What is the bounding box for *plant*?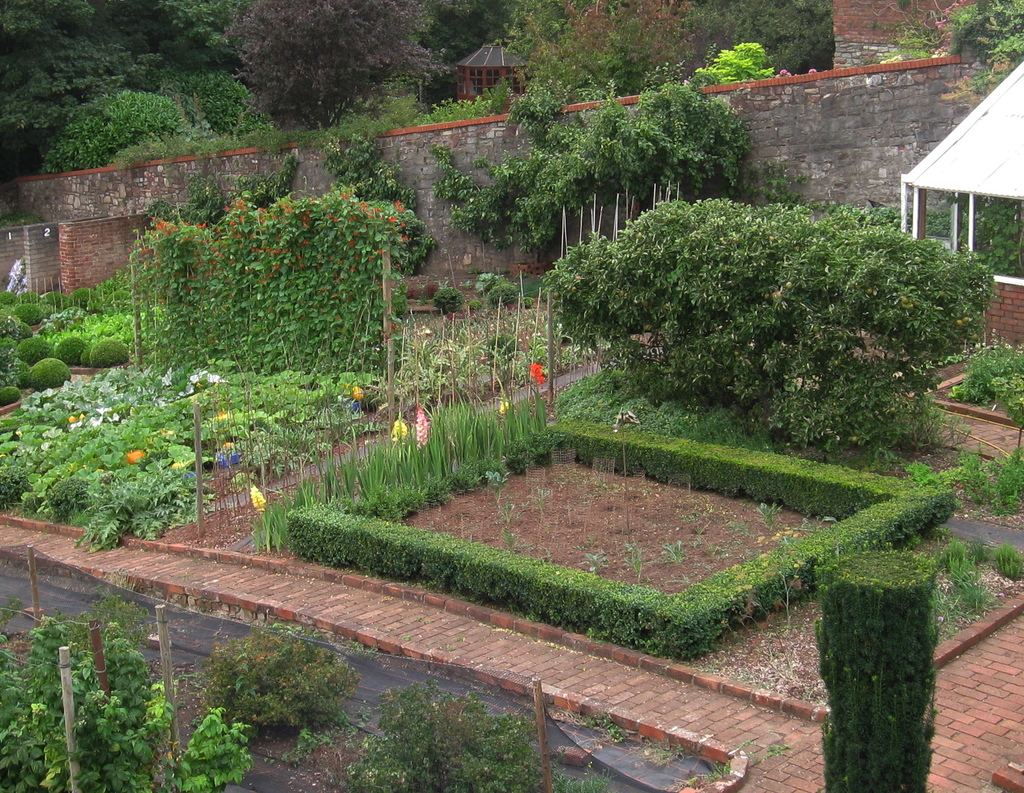
<box>914,0,1023,67</box>.
